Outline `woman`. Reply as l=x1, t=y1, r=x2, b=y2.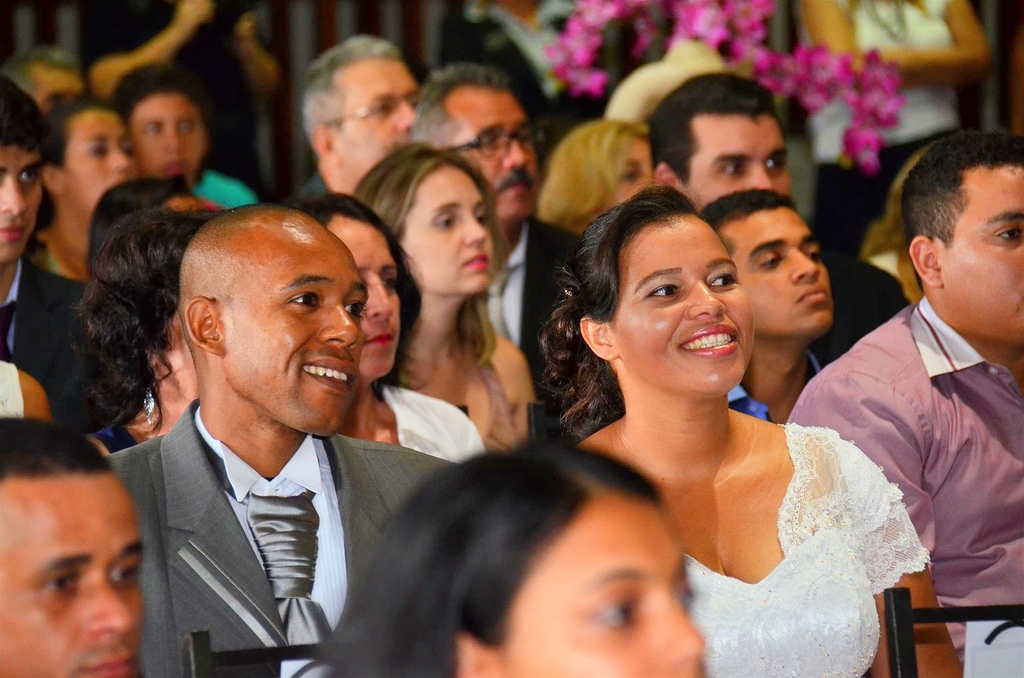
l=302, t=426, r=714, b=677.
